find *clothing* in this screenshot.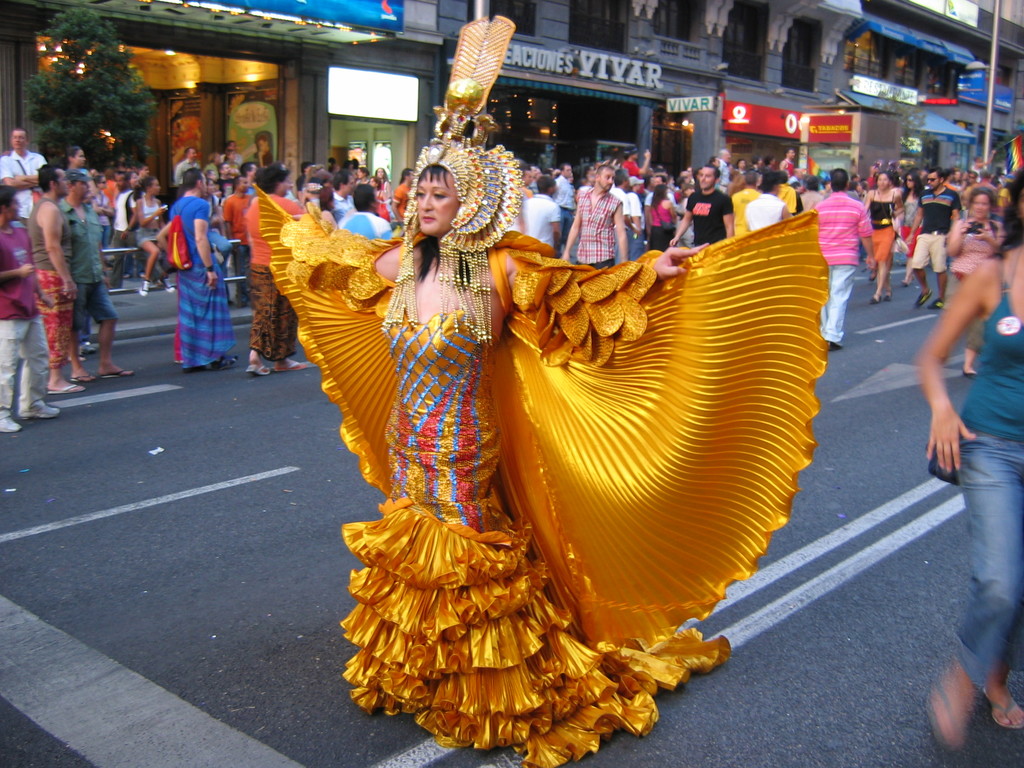
The bounding box for *clothing* is 259 187 307 370.
